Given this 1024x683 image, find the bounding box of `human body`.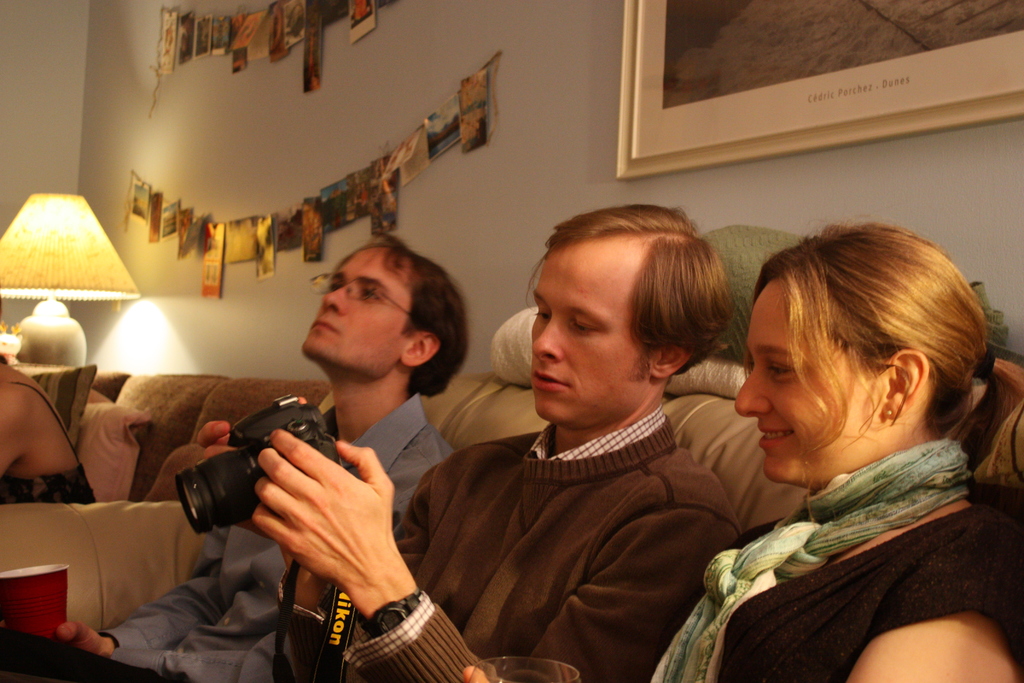
select_region(697, 241, 1016, 678).
